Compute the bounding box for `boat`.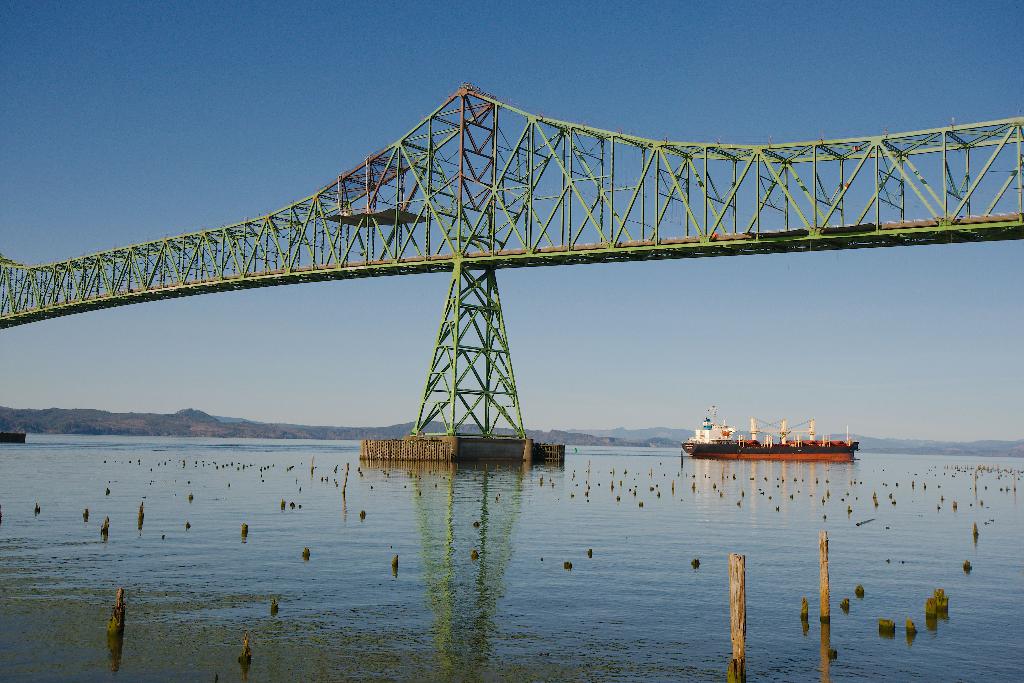
687/406/885/474.
